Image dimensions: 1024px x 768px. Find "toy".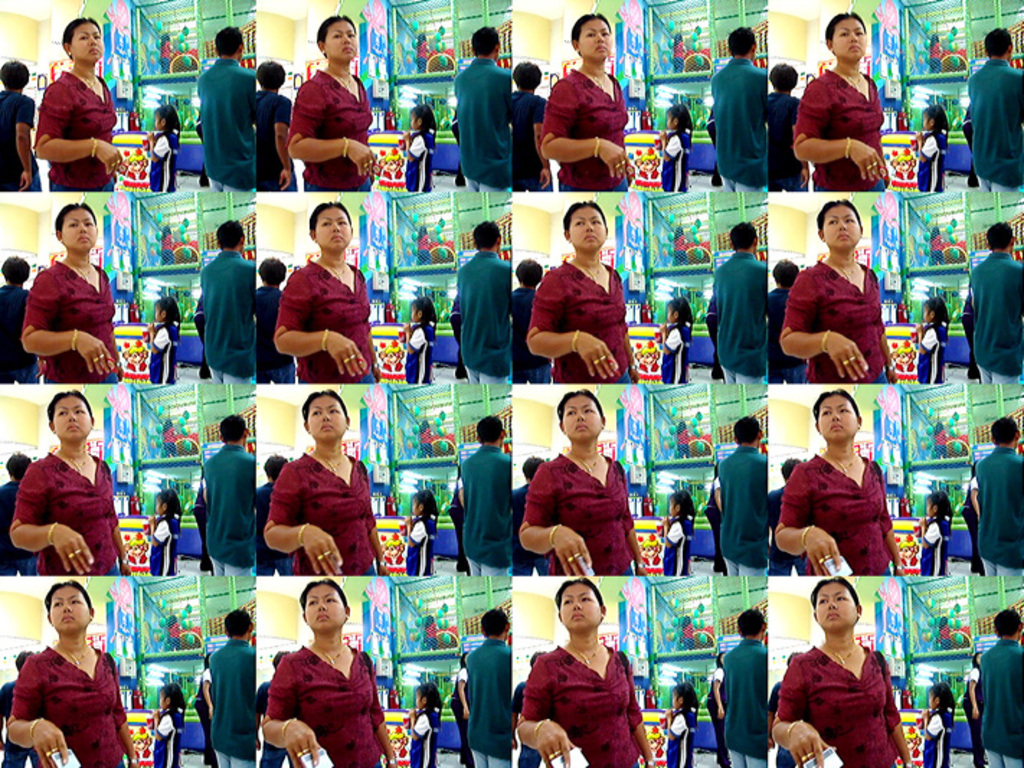
detection(675, 595, 716, 647).
